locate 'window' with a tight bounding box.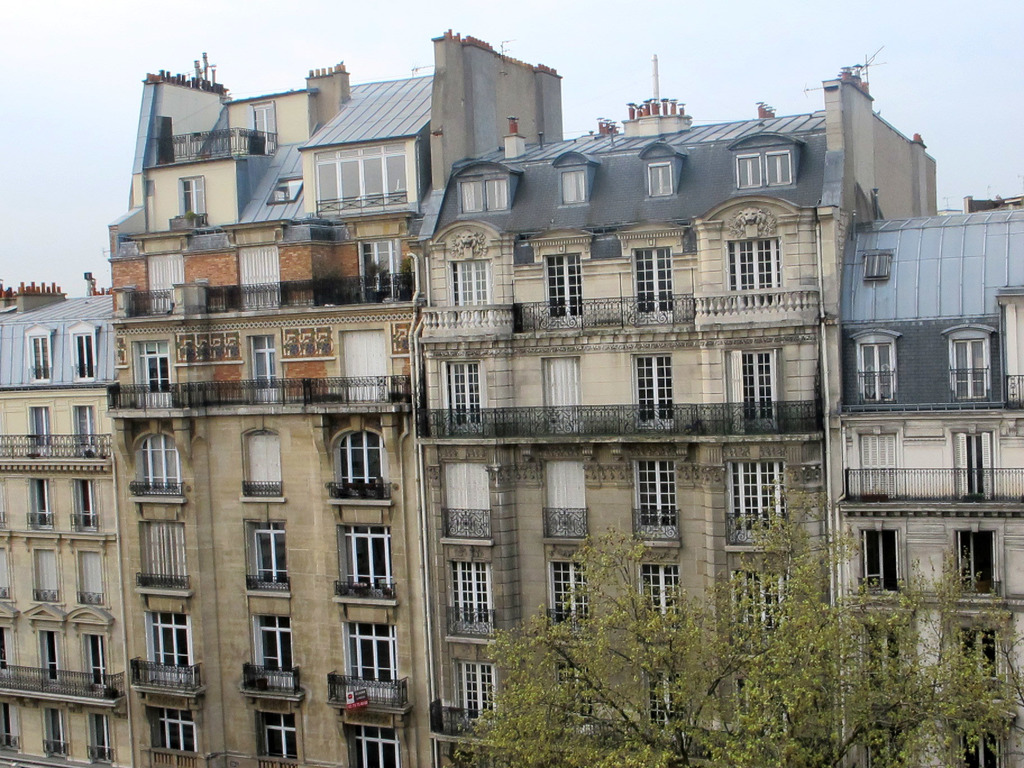
(x1=556, y1=659, x2=596, y2=725).
